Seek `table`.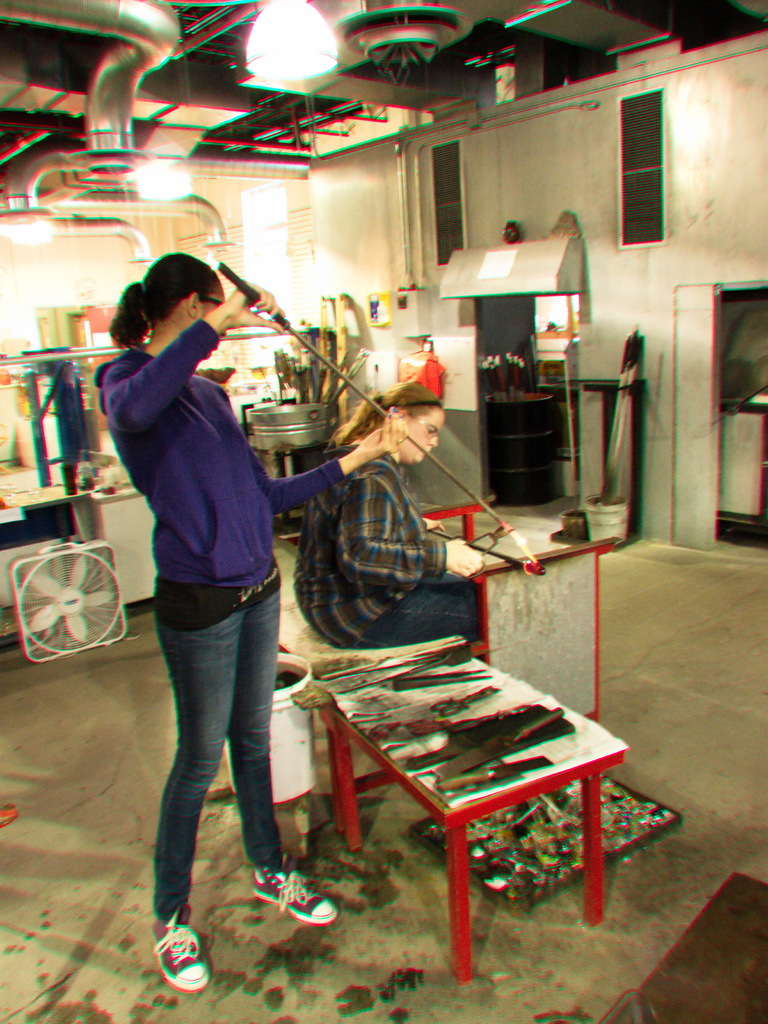
309:649:630:957.
